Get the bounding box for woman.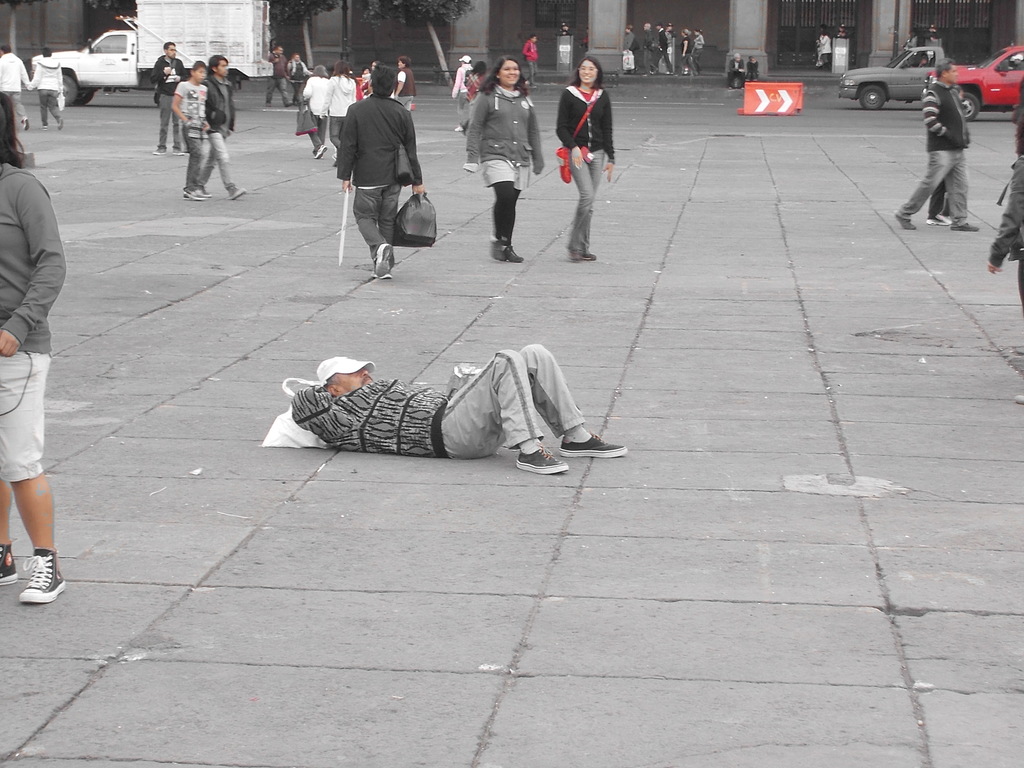
locate(303, 64, 334, 160).
